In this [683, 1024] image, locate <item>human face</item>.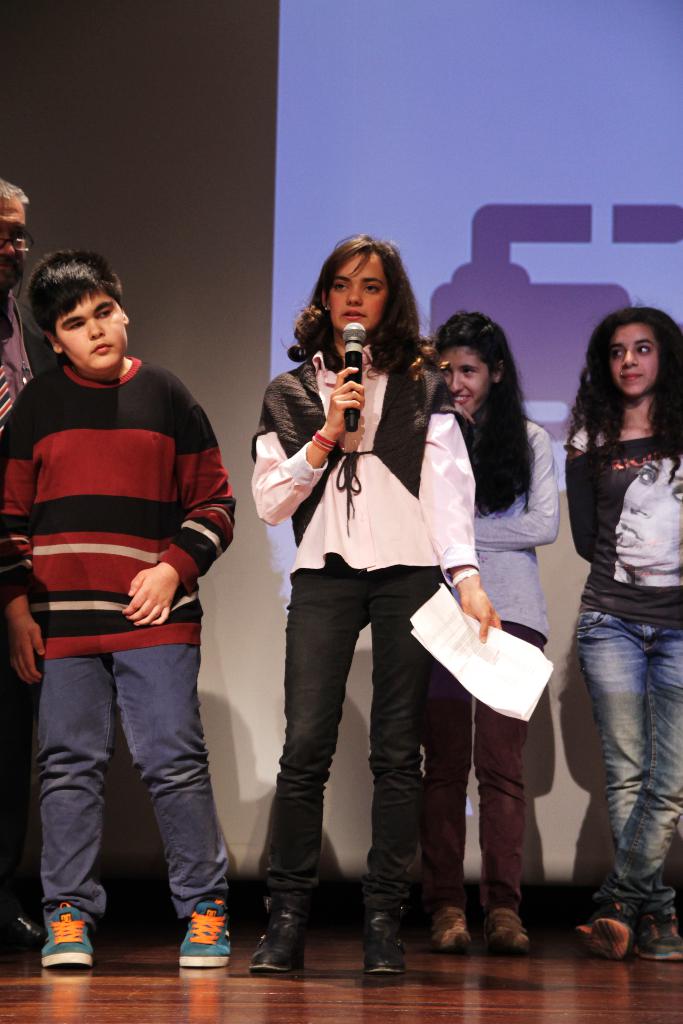
Bounding box: 0 197 28 292.
